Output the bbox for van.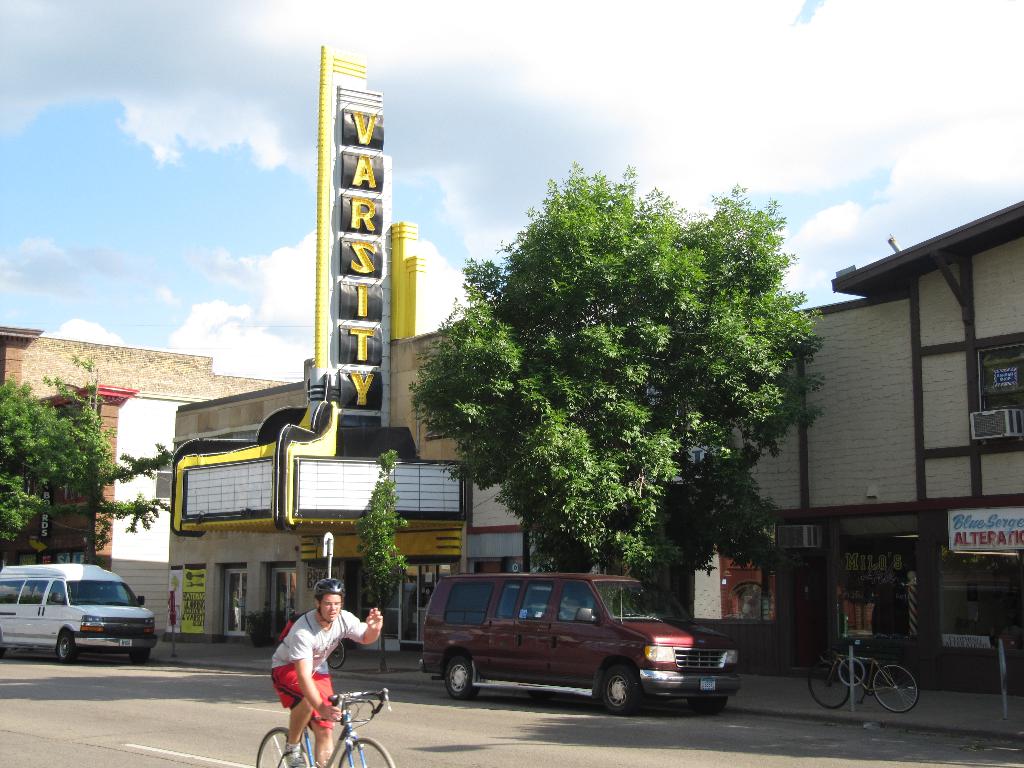
(1, 564, 159, 664).
